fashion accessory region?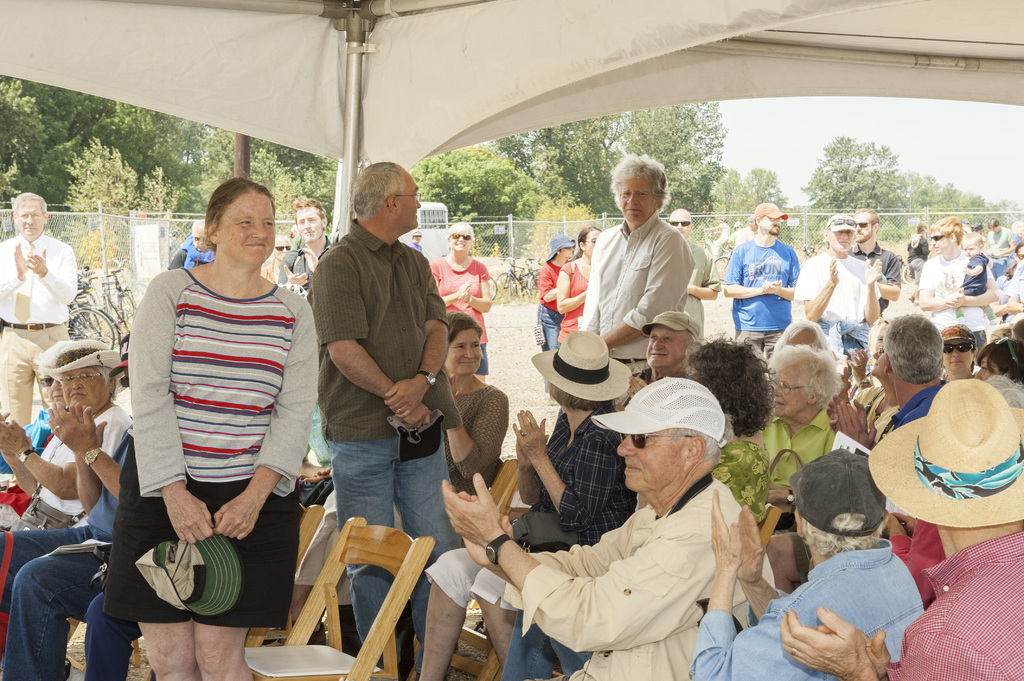
485:533:511:565
